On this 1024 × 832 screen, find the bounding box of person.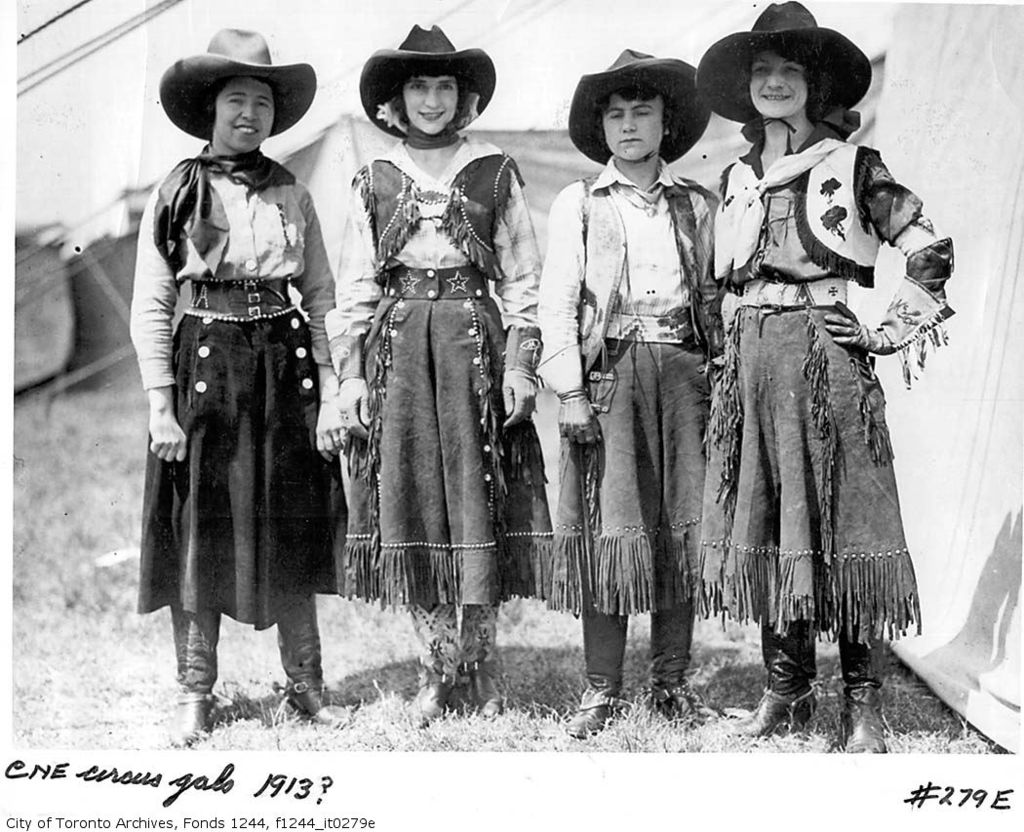
Bounding box: bbox=(719, 0, 957, 754).
